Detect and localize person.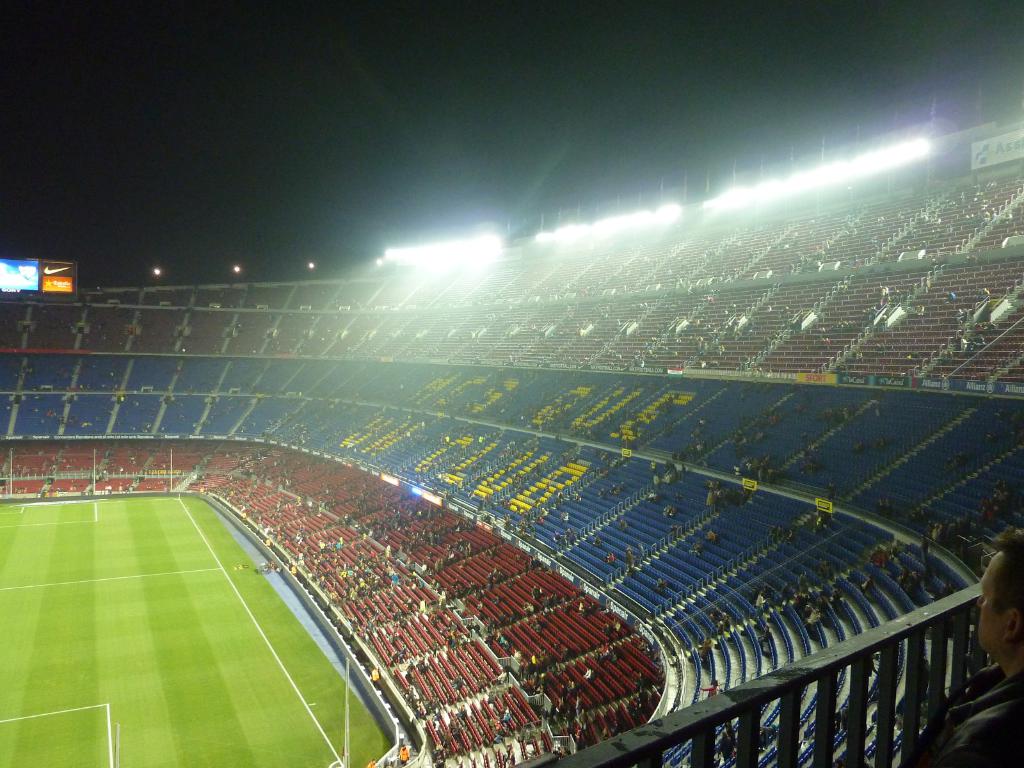
Localized at 397,744,412,765.
